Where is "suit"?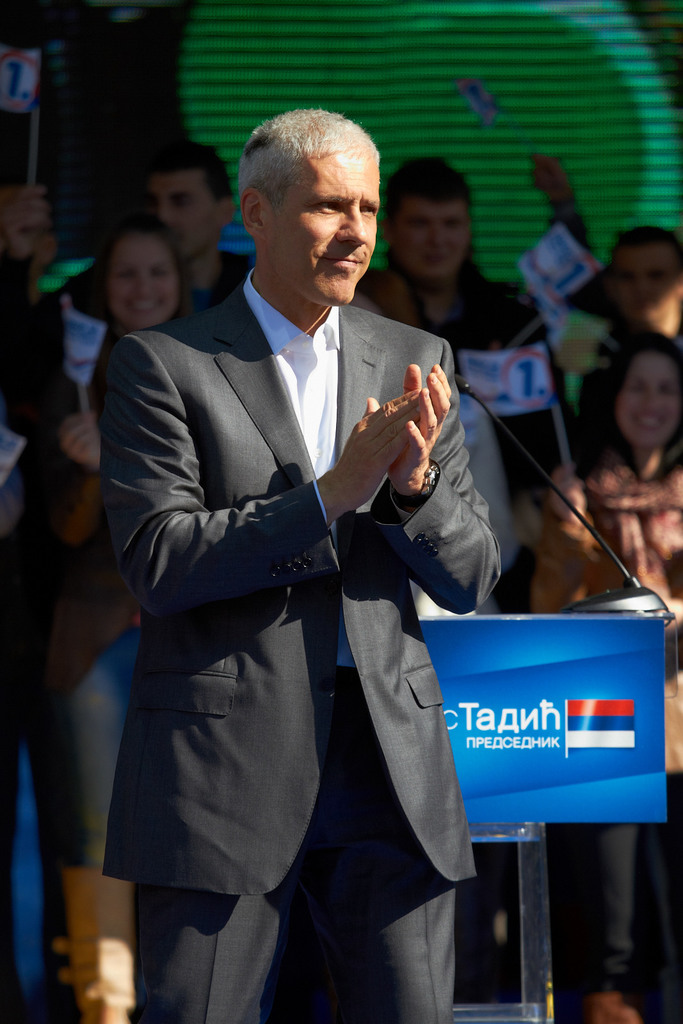
bbox(111, 288, 510, 1023).
